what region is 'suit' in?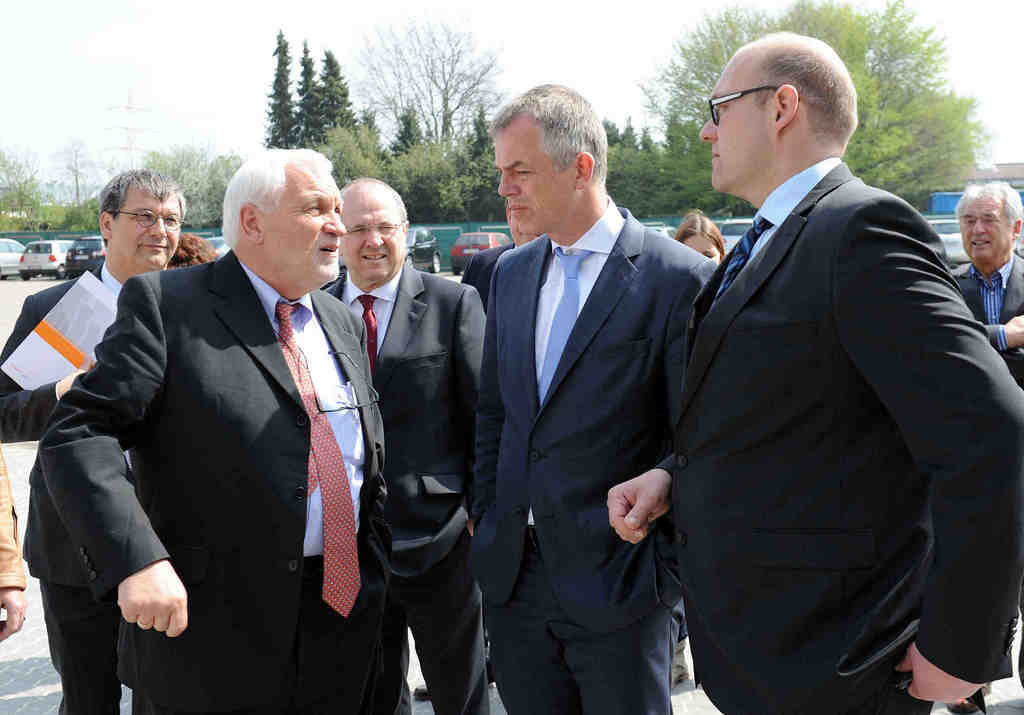
{"x1": 948, "y1": 251, "x2": 1023, "y2": 712}.
